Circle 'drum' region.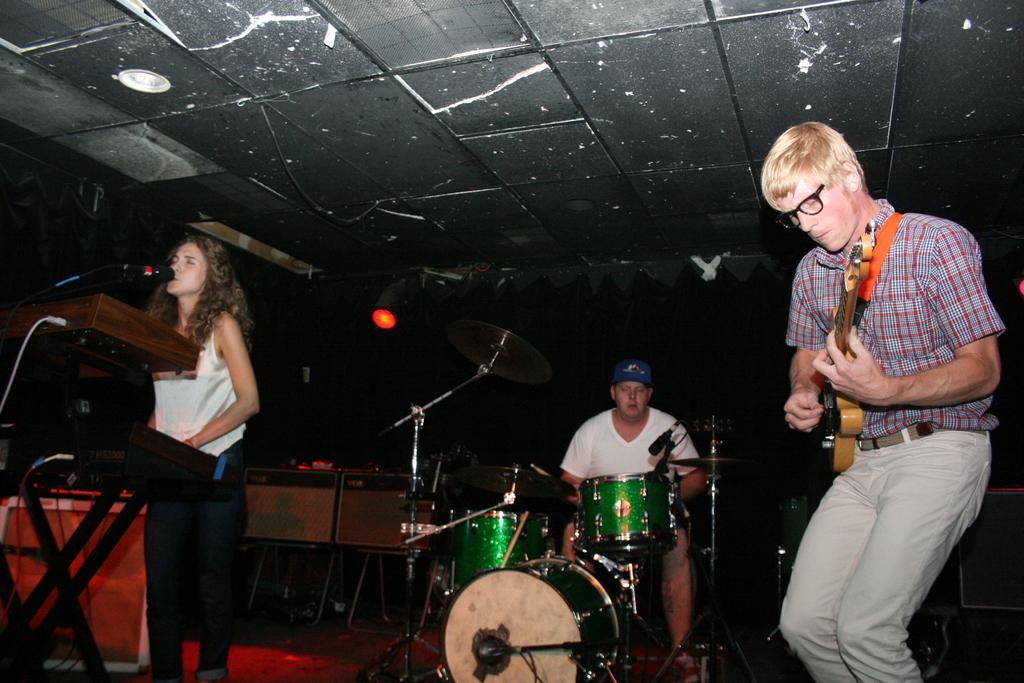
Region: [577,462,680,561].
